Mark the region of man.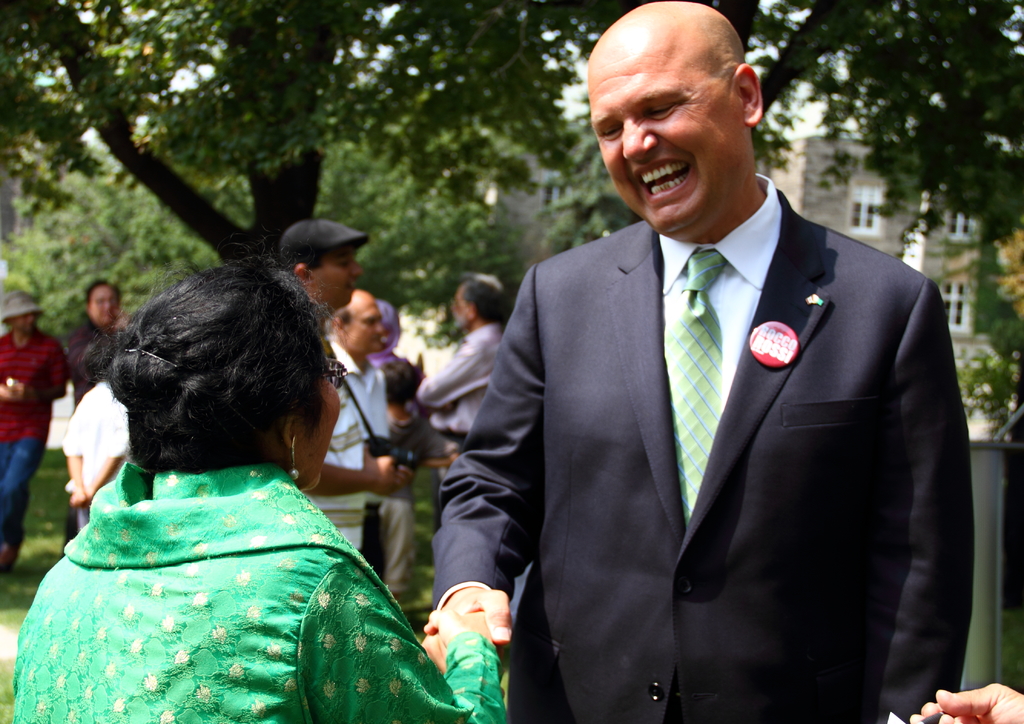
Region: bbox=(0, 292, 66, 580).
